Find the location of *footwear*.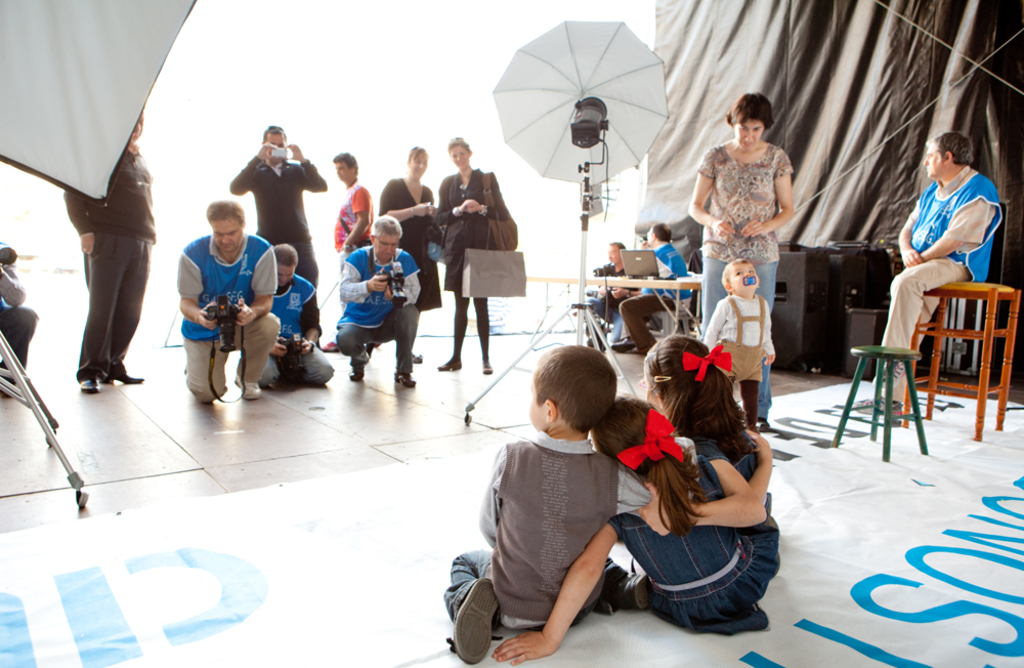
Location: [322,341,340,352].
